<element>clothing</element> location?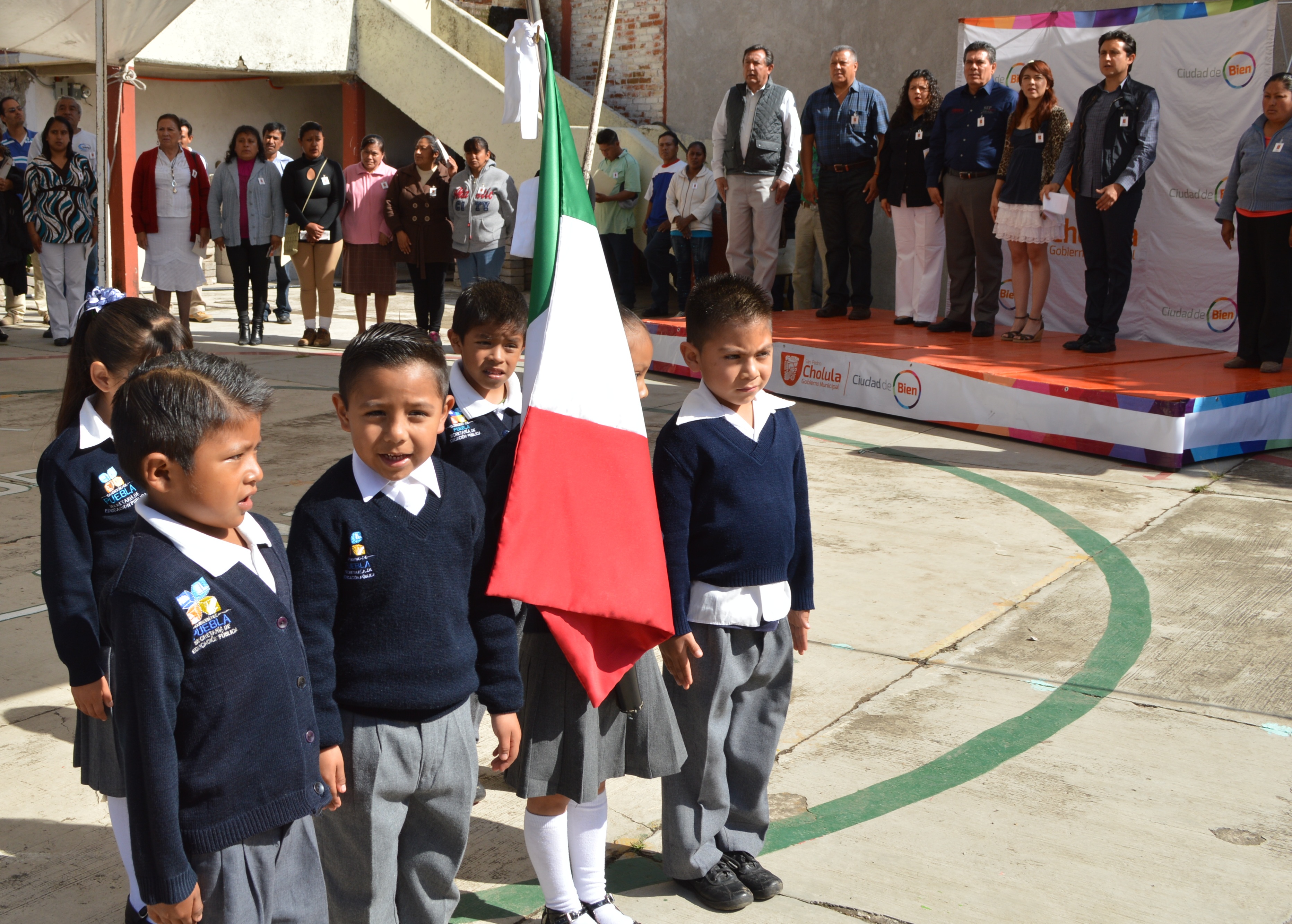
{"left": 424, "top": 40, "right": 448, "bottom": 126}
